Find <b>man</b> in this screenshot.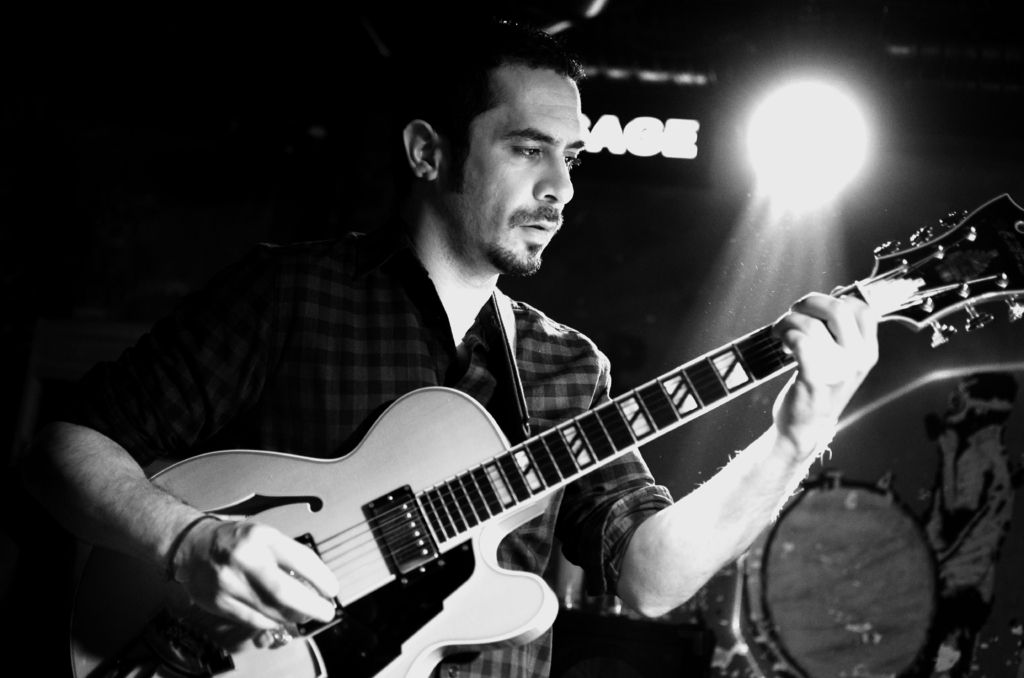
The bounding box for <b>man</b> is x1=5, y1=15, x2=895, y2=677.
